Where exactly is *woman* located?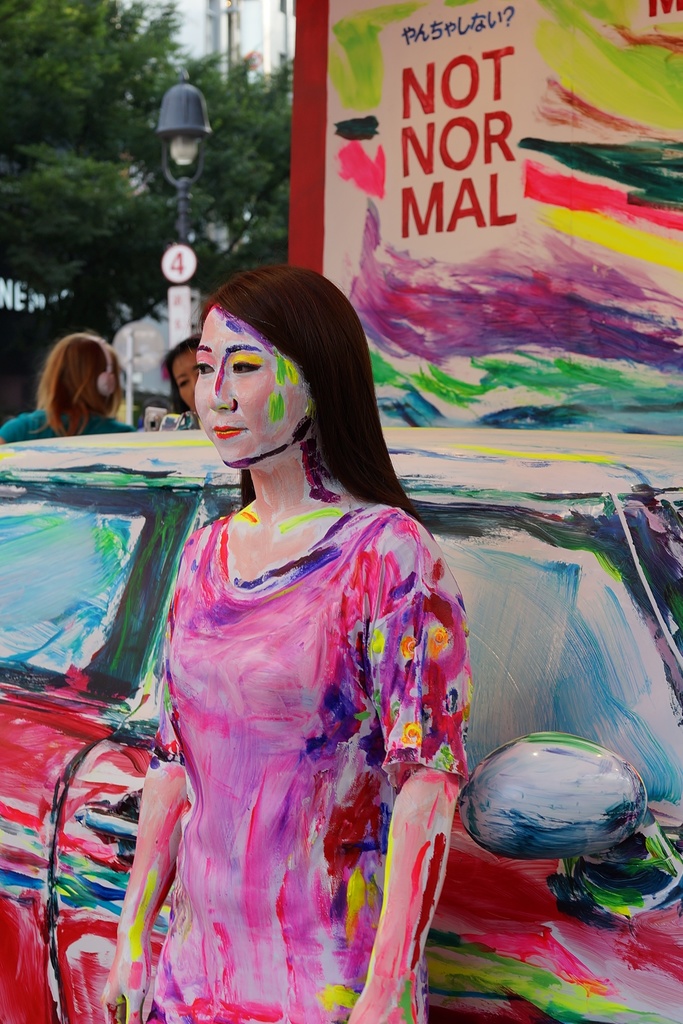
Its bounding box is [155,331,204,415].
